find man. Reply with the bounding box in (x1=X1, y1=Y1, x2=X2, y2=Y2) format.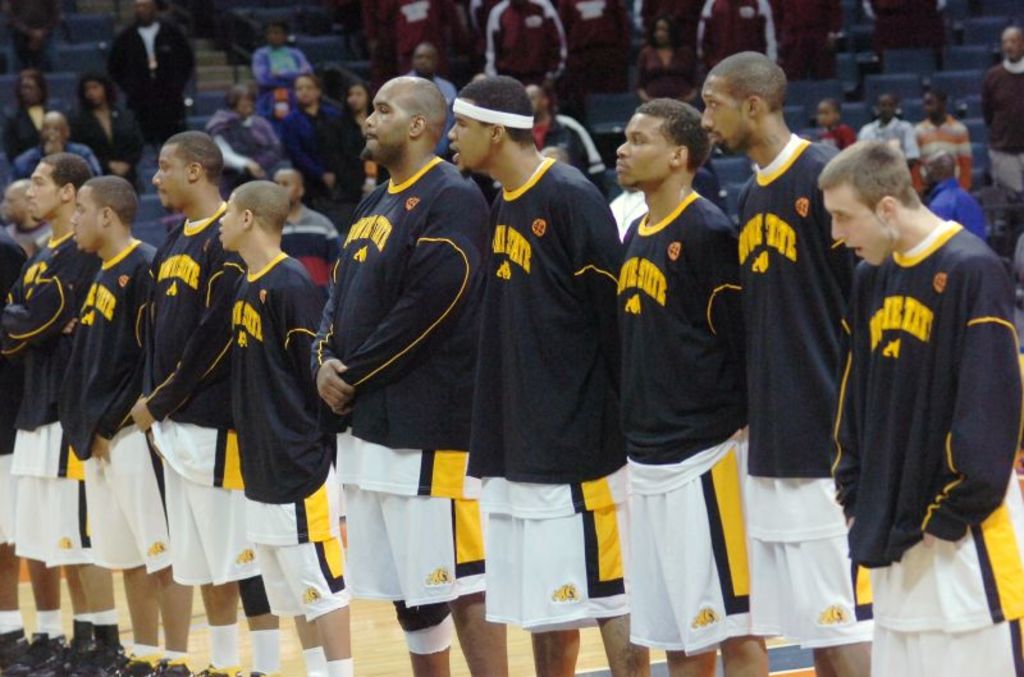
(x1=609, y1=96, x2=783, y2=676).
